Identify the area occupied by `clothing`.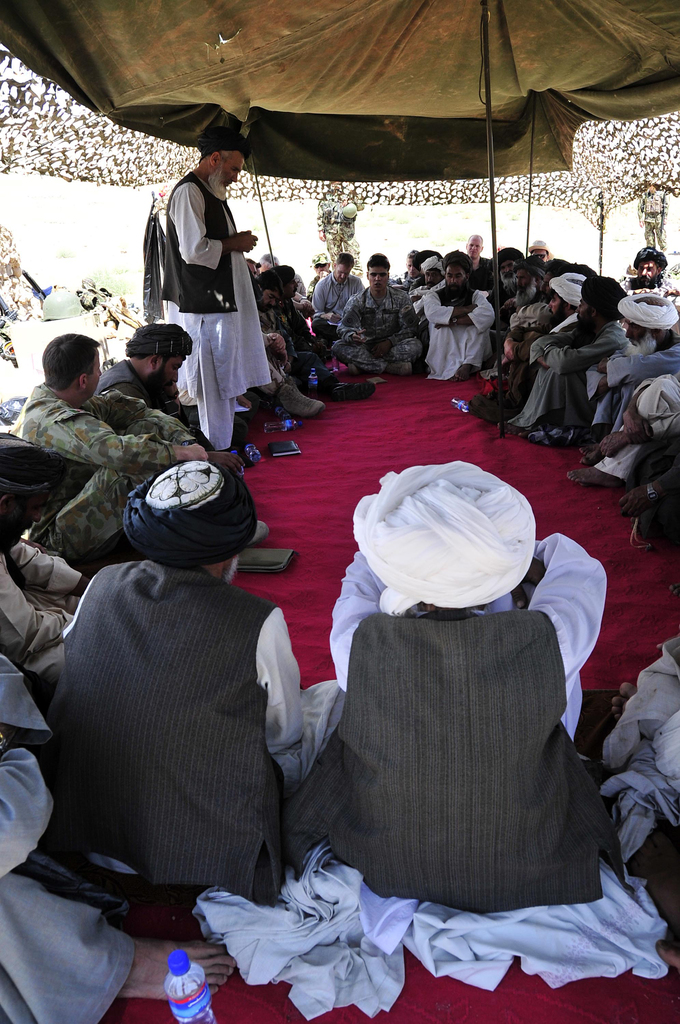
Area: left=154, top=127, right=273, bottom=449.
